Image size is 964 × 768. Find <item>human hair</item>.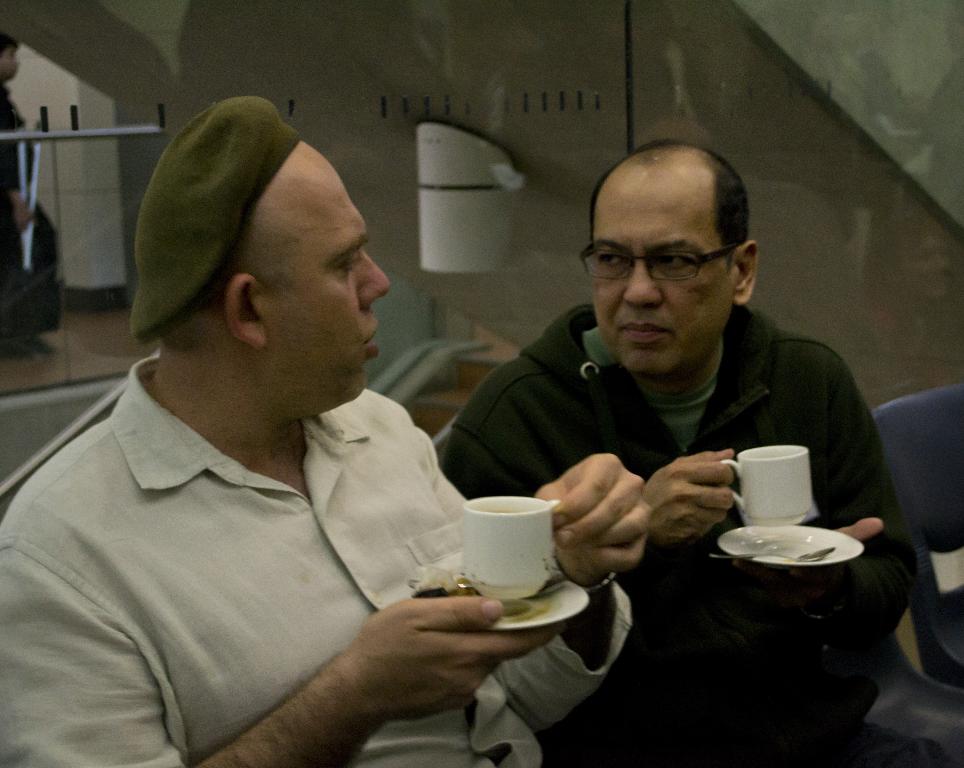
bbox=(589, 153, 740, 262).
